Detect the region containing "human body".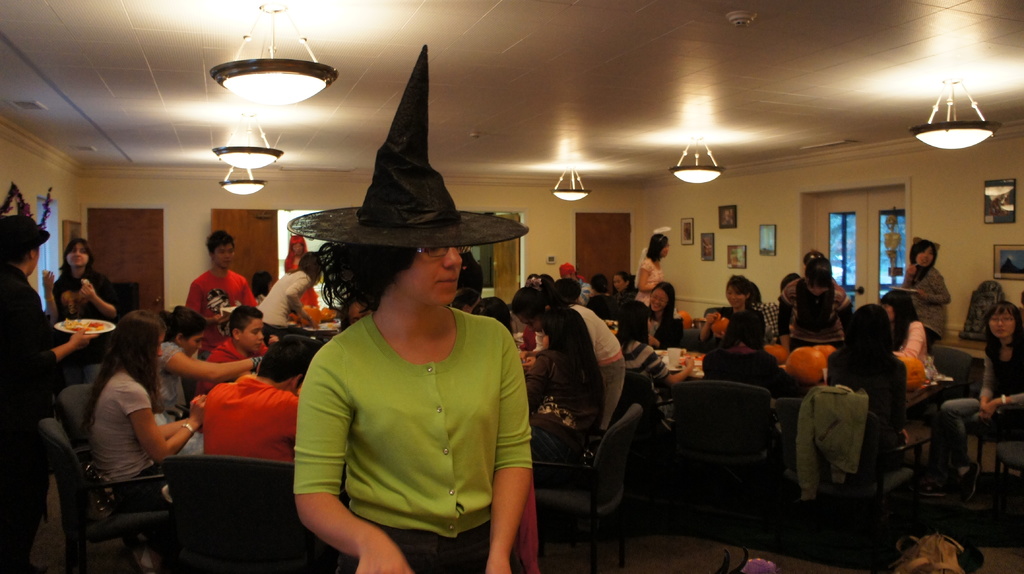
l=189, t=266, r=257, b=321.
